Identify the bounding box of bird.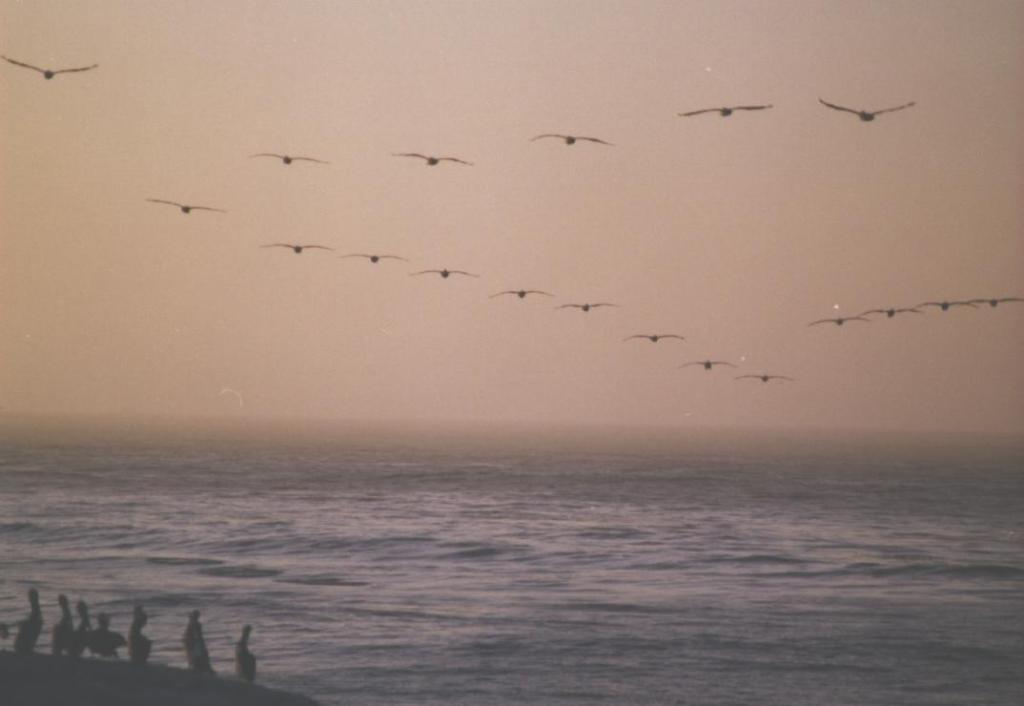
734,371,797,383.
